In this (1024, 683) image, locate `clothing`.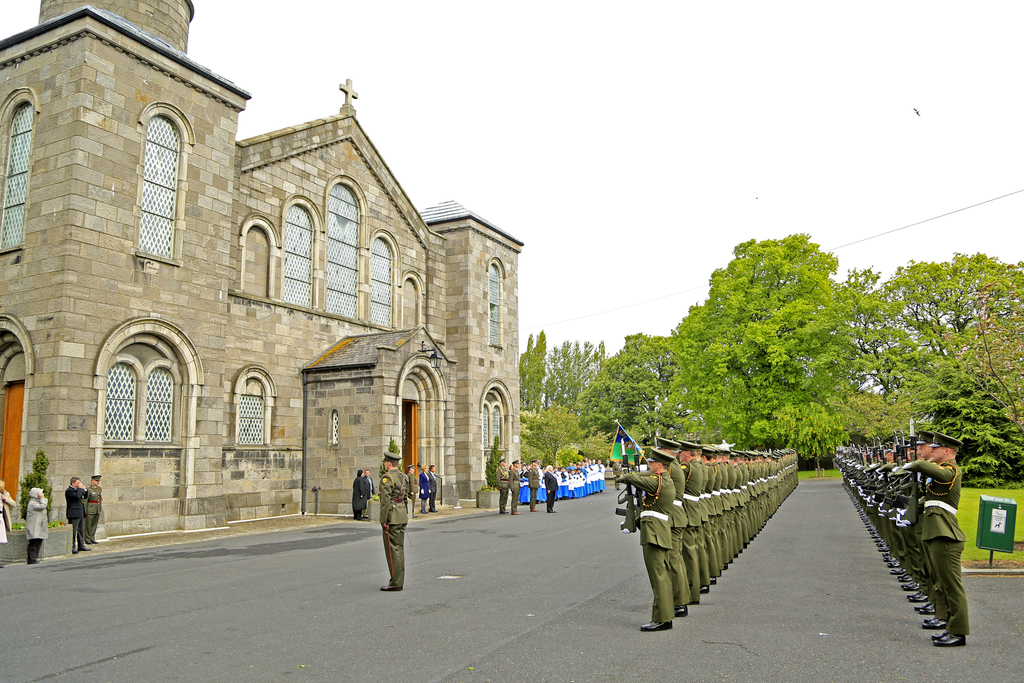
Bounding box: left=676, top=462, right=708, bottom=592.
